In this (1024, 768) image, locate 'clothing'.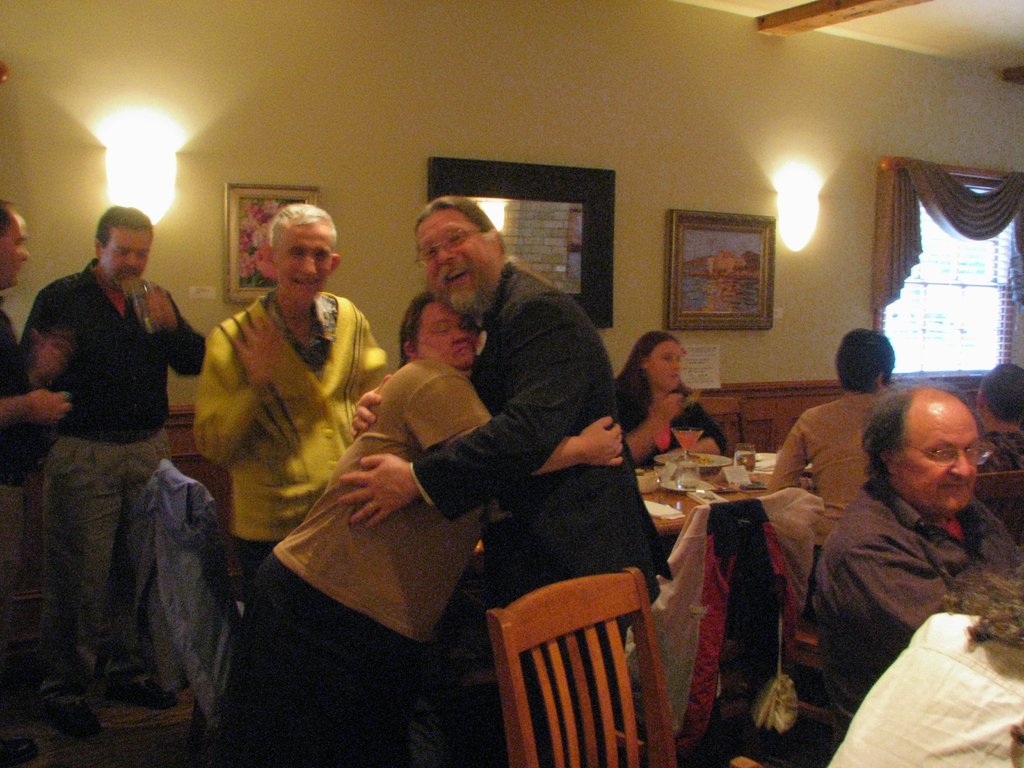
Bounding box: crop(7, 281, 202, 698).
